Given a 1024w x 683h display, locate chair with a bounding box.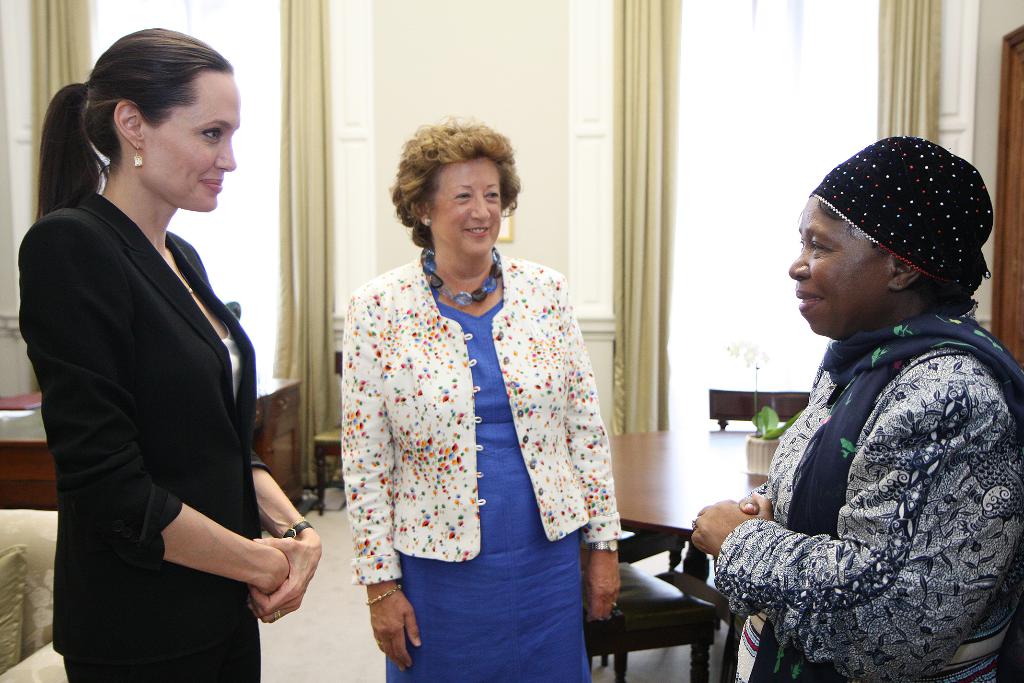
Located: (707, 386, 819, 434).
